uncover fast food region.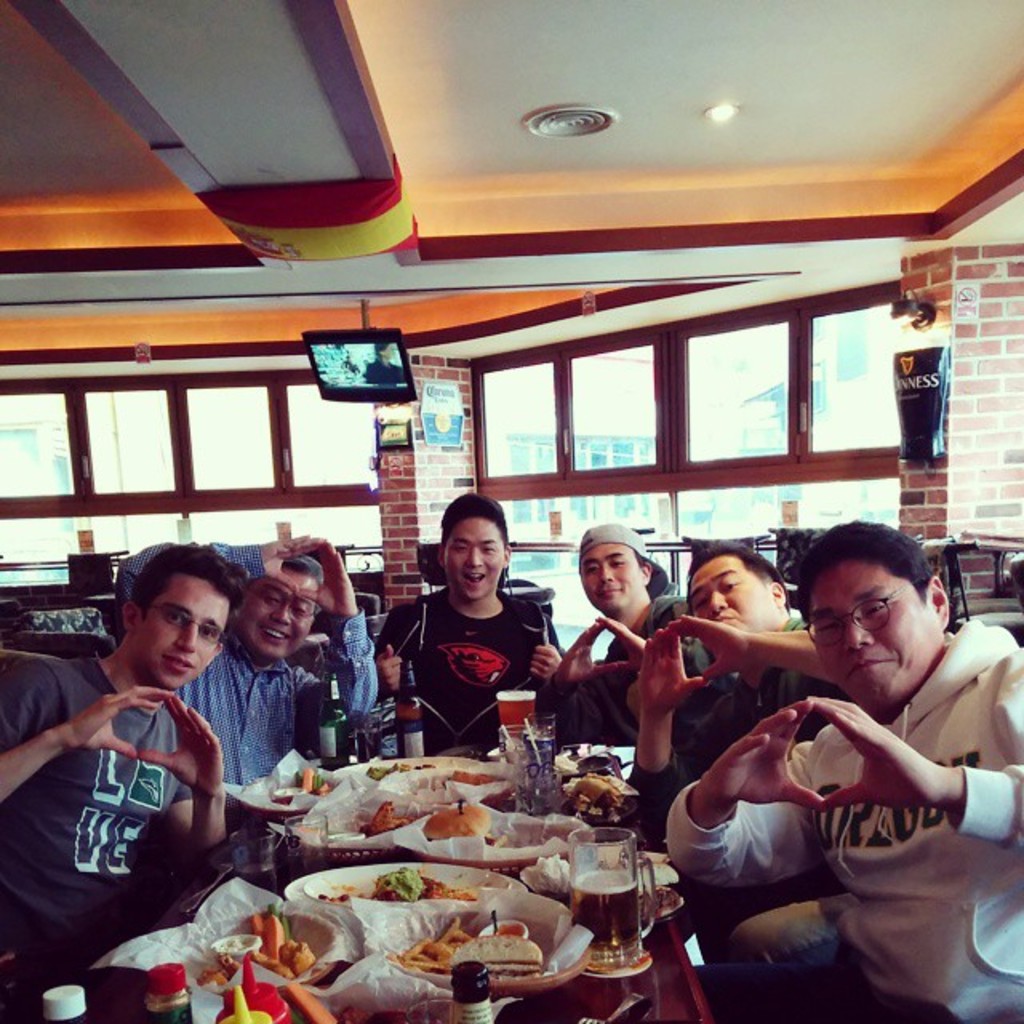
Uncovered: region(349, 866, 458, 910).
